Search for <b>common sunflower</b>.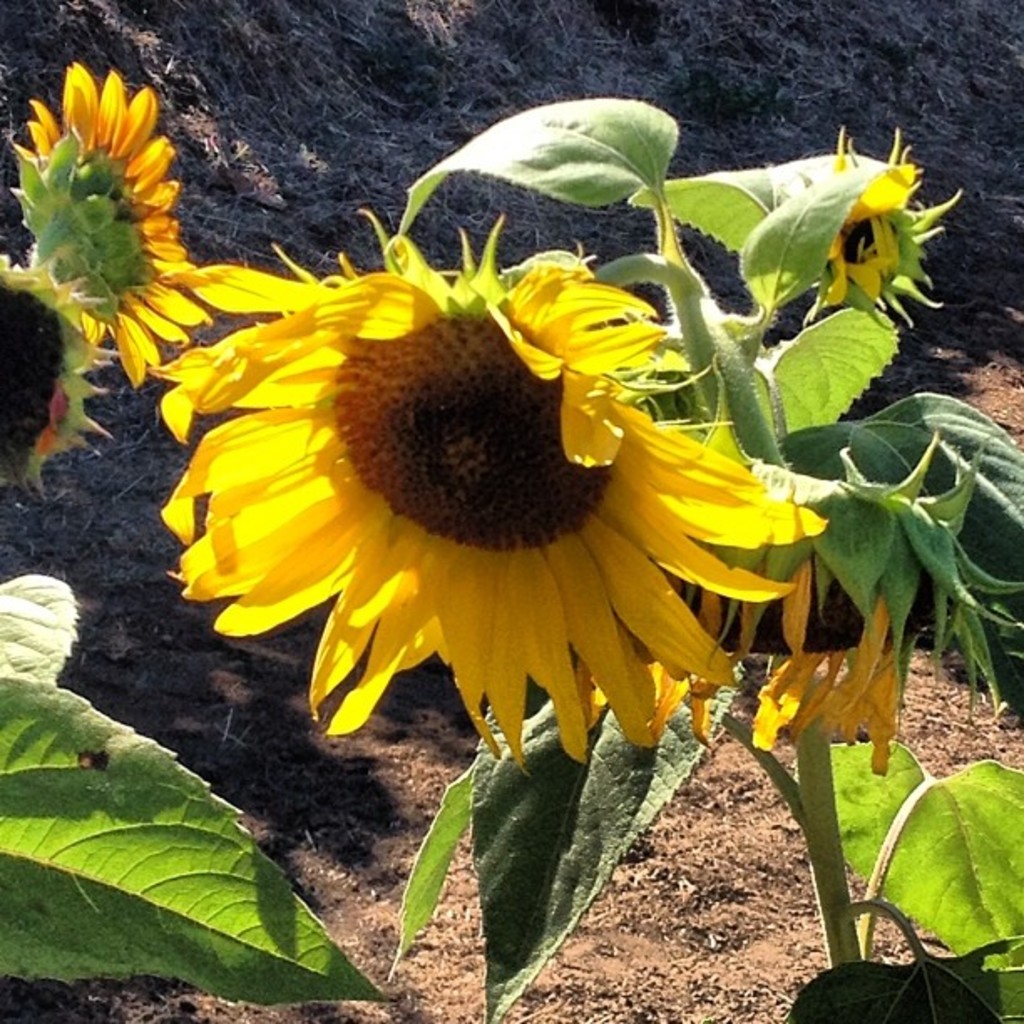
Found at [left=607, top=525, right=950, bottom=758].
